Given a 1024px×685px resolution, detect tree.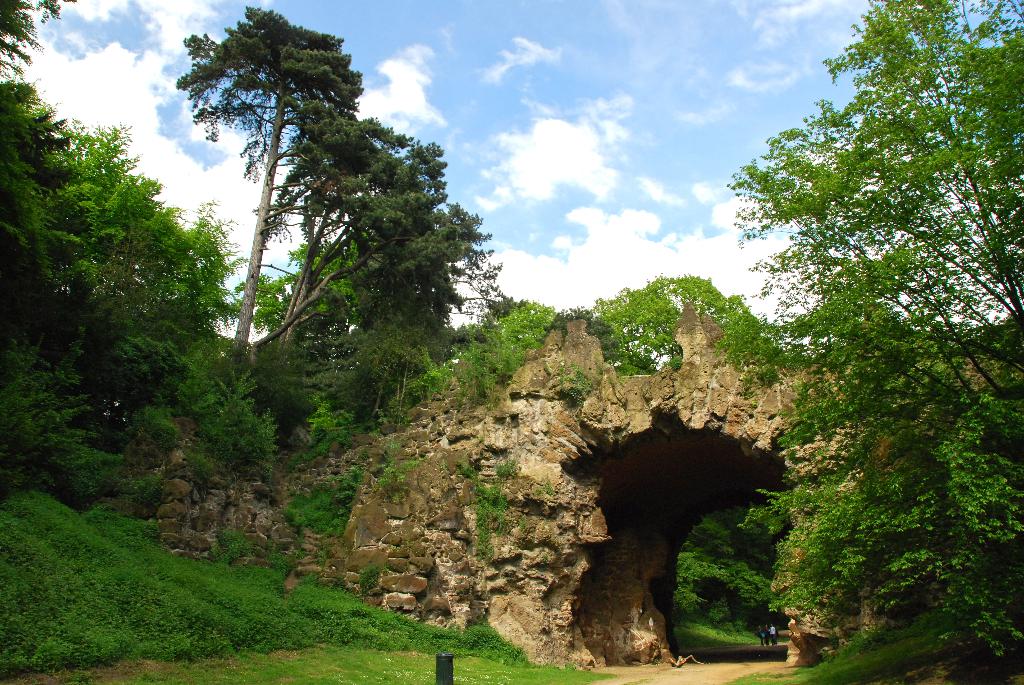
<bbox>562, 272, 765, 377</bbox>.
